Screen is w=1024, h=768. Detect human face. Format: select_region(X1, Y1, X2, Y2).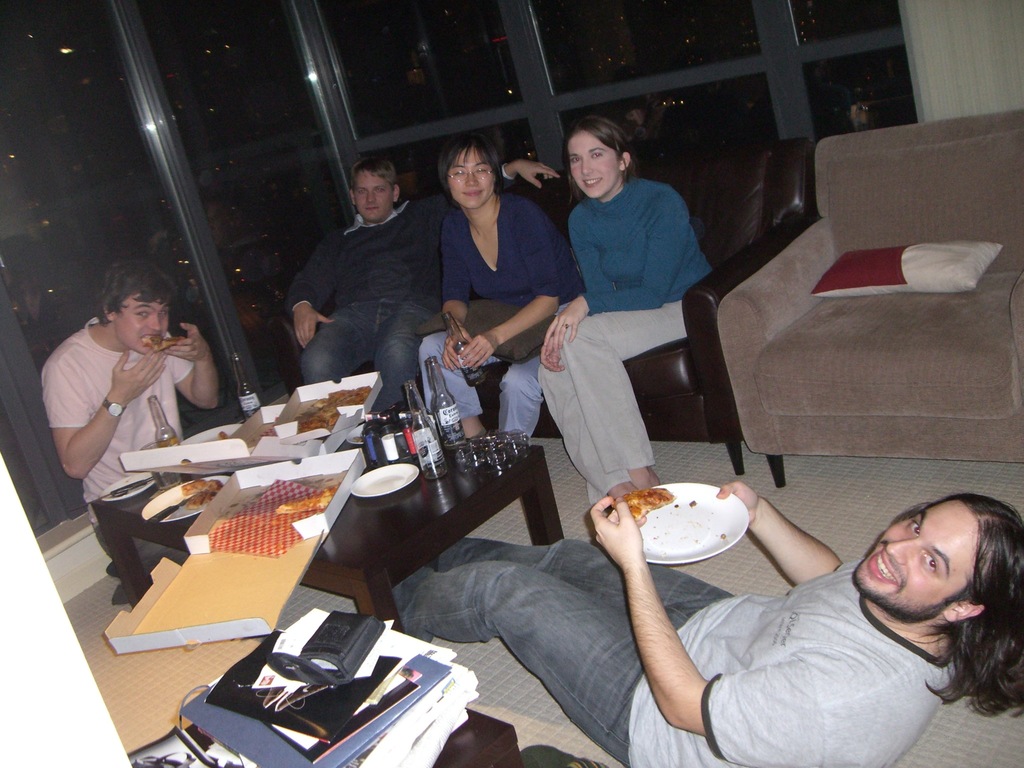
select_region(566, 128, 623, 197).
